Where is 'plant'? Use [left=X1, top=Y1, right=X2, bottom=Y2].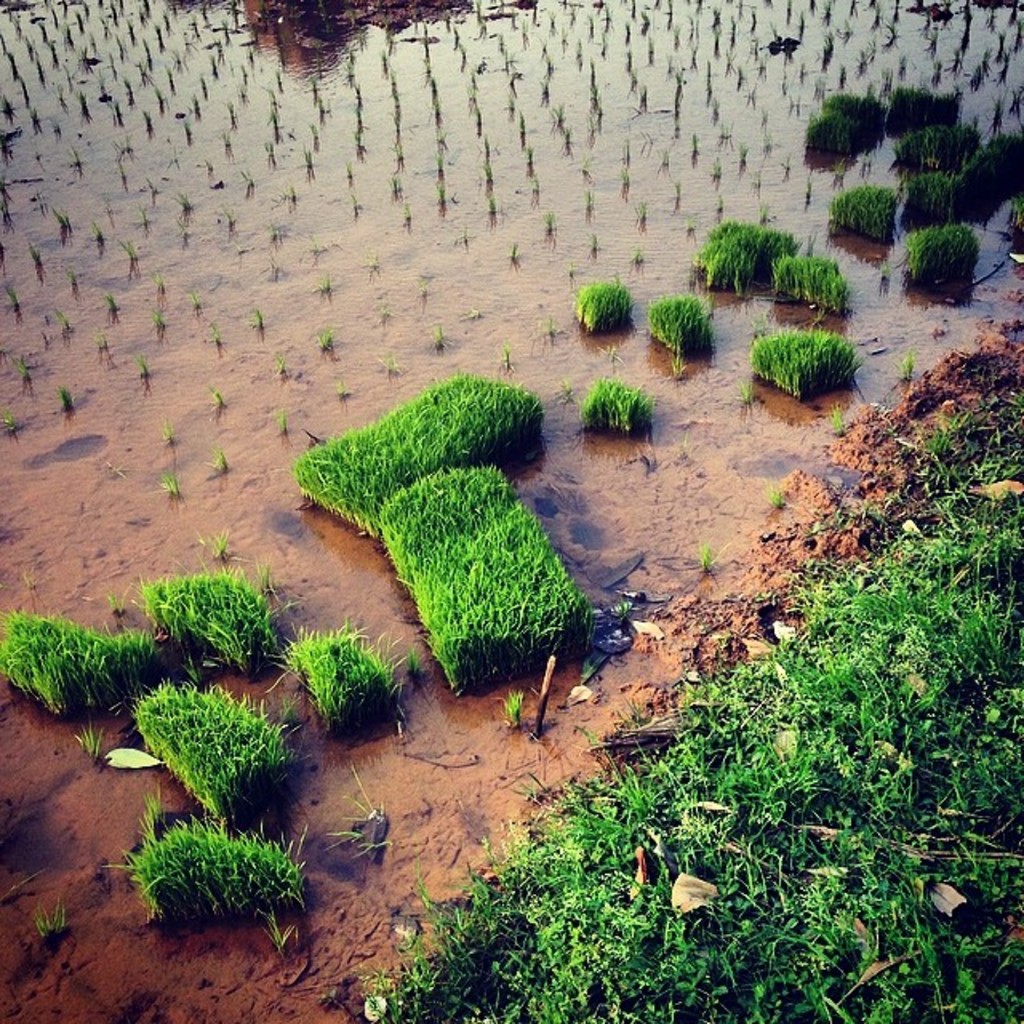
[left=282, top=613, right=414, bottom=734].
